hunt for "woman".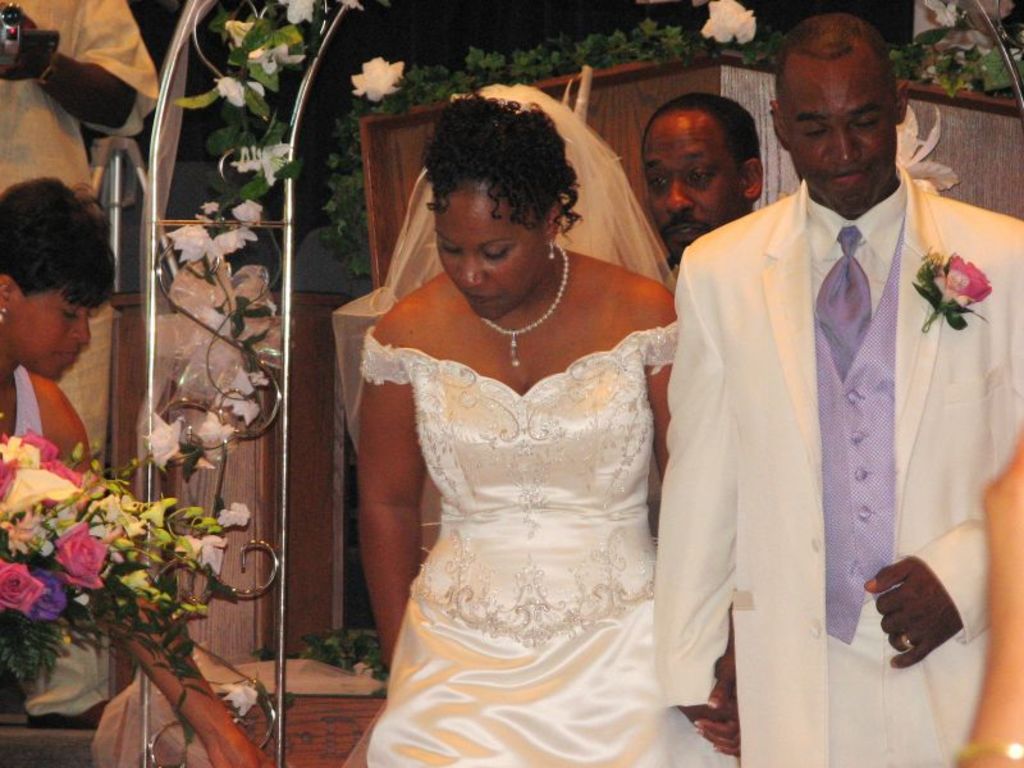
Hunted down at 332, 102, 700, 750.
